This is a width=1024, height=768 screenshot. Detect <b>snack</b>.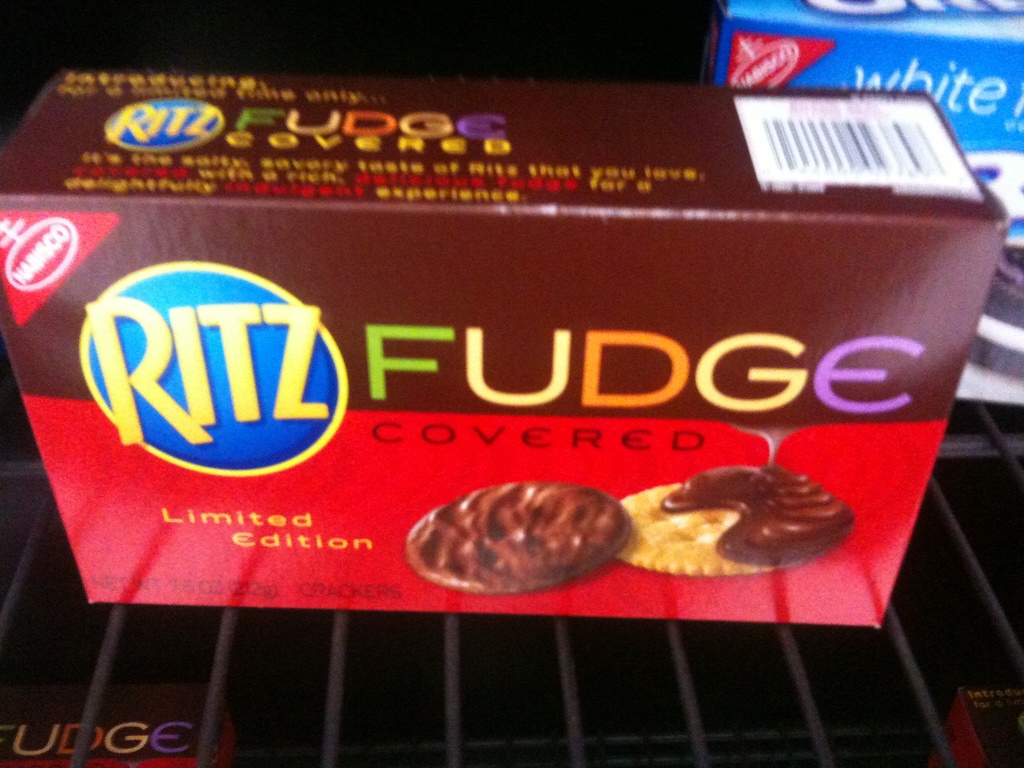
l=600, t=459, r=863, b=595.
